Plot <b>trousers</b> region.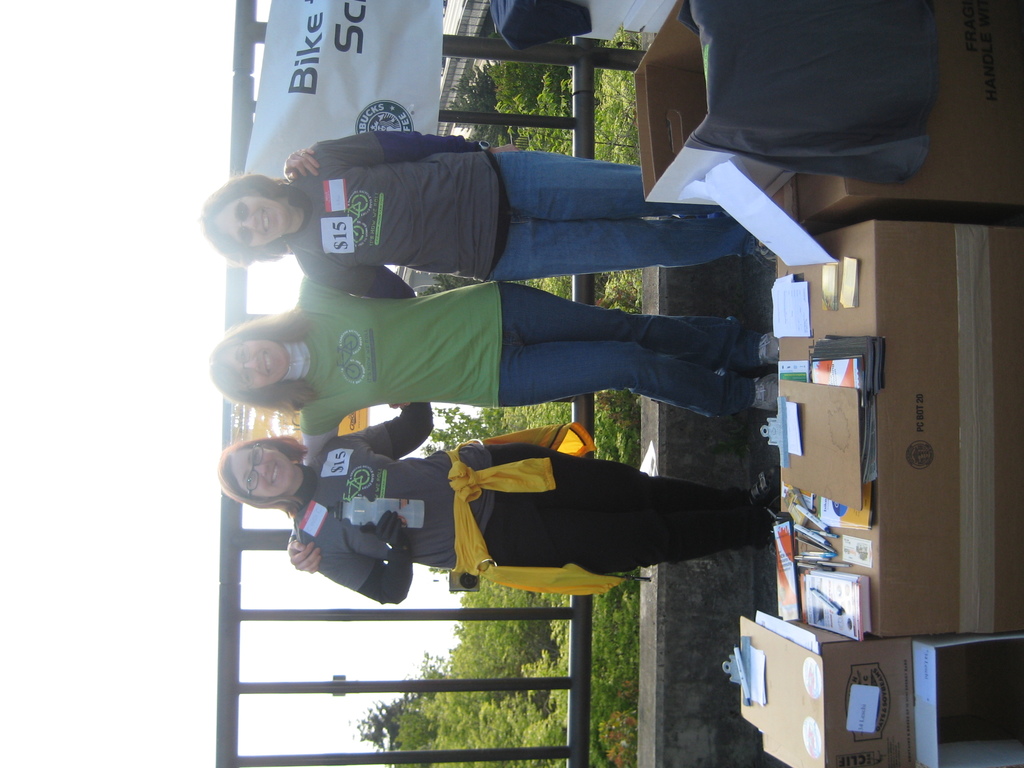
Plotted at locate(483, 442, 773, 570).
